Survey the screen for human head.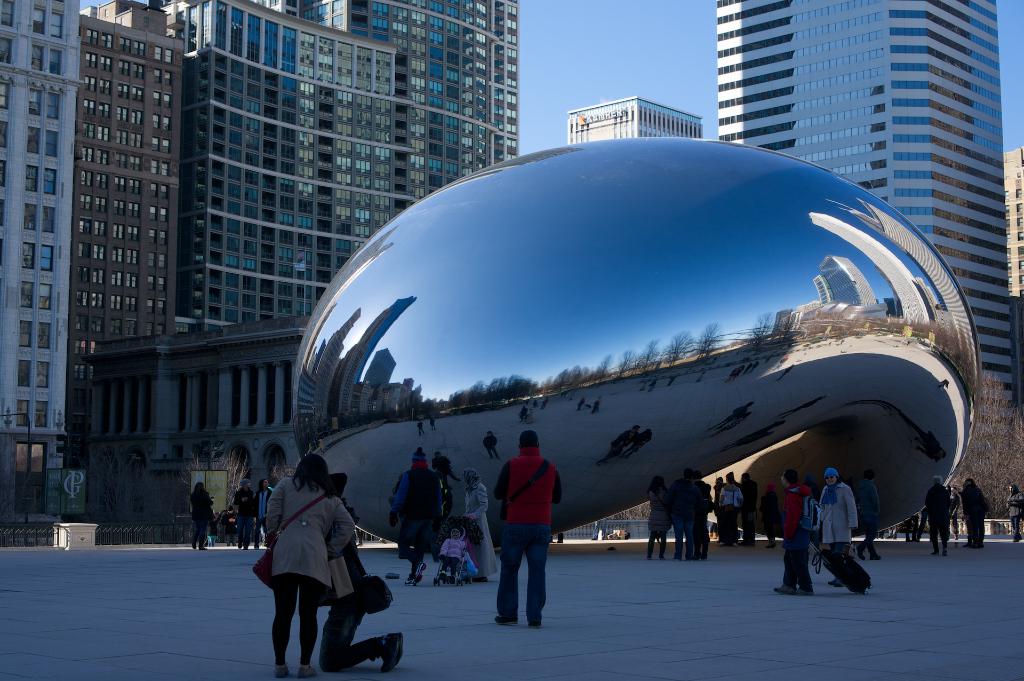
Survey found: 295,454,328,492.
